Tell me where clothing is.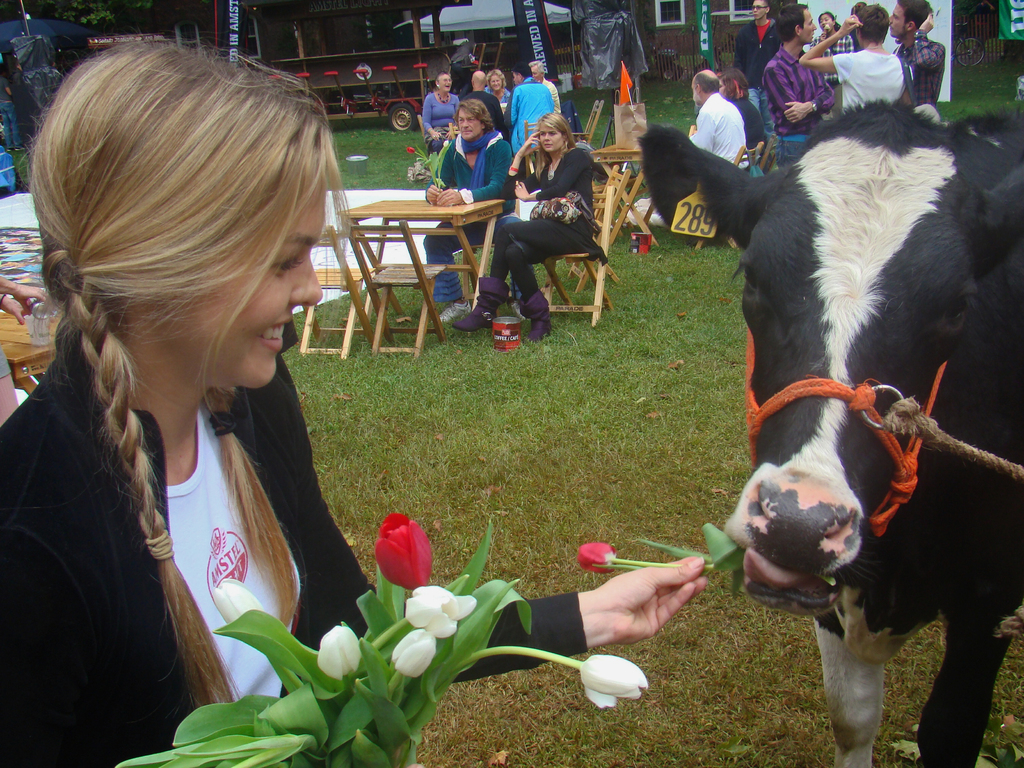
clothing is at (left=732, top=101, right=771, bottom=163).
